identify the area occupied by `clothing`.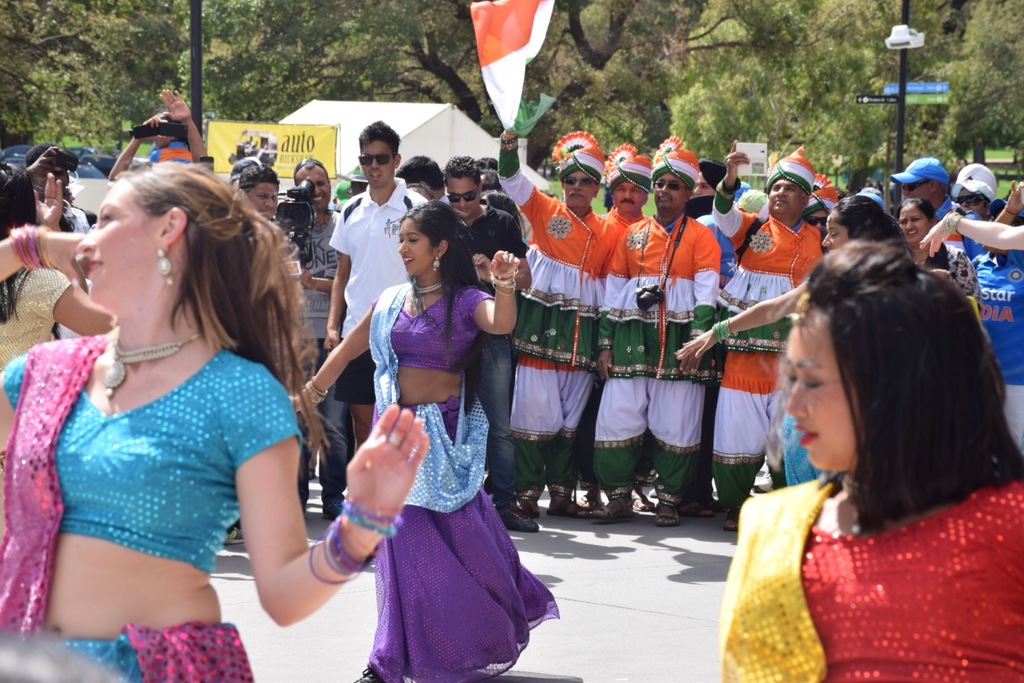
Area: {"left": 0, "top": 325, "right": 309, "bottom": 682}.
